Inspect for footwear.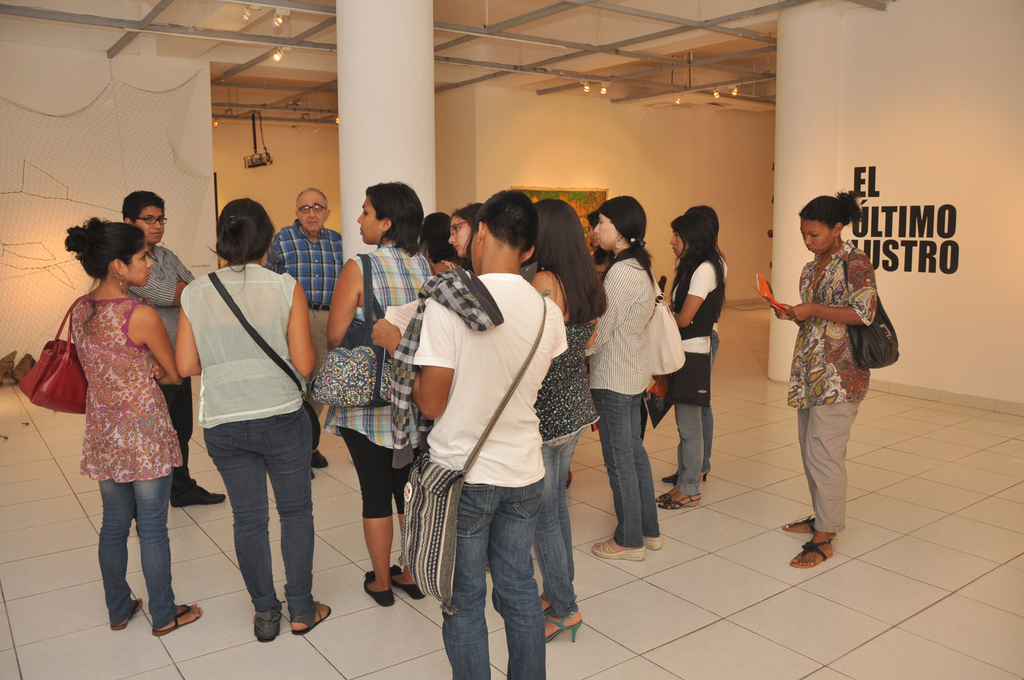
Inspection: l=234, t=589, r=313, b=647.
